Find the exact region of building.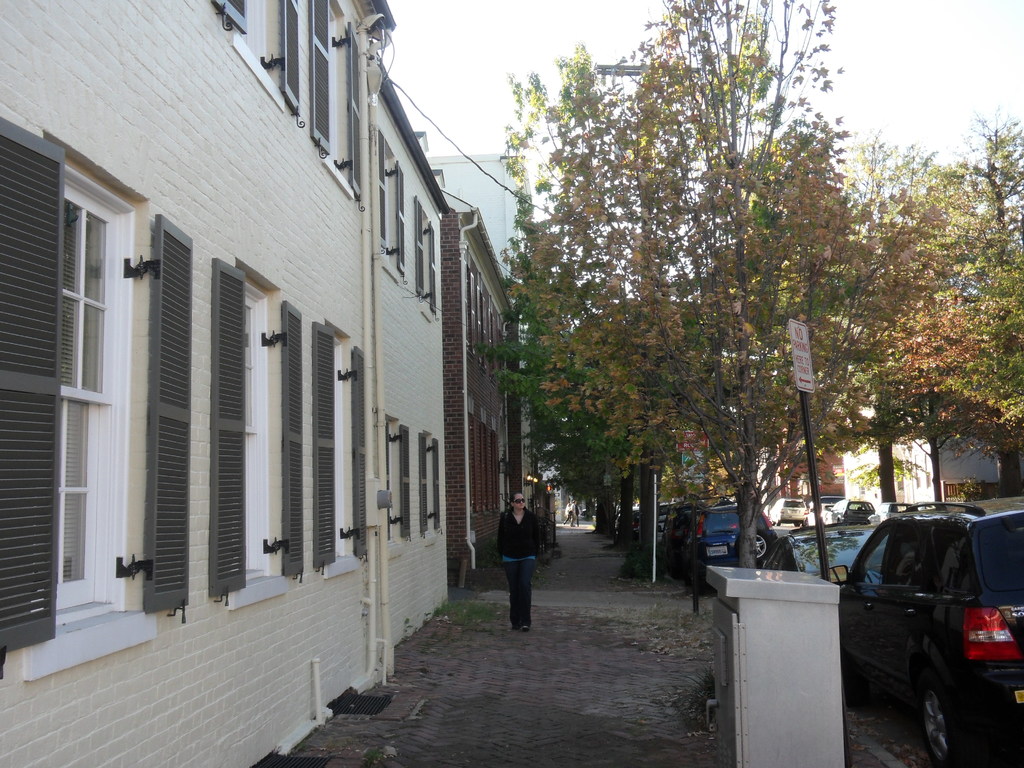
Exact region: 415/130/543/287.
